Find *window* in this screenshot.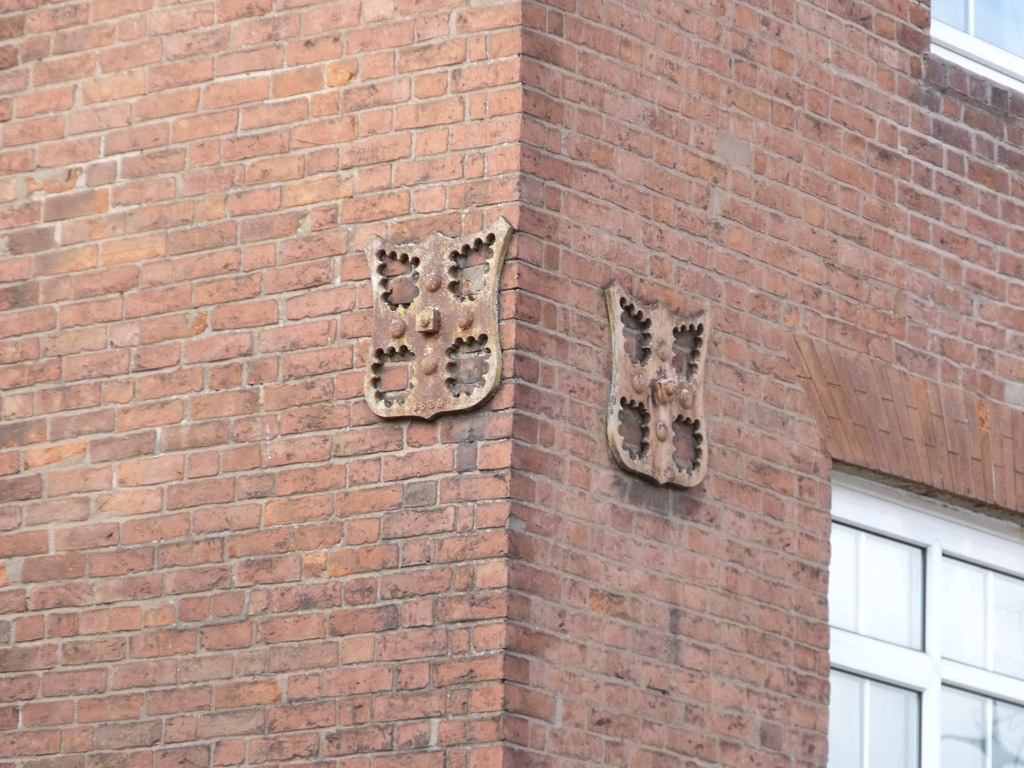
The bounding box for *window* is x1=932 y1=0 x2=1023 y2=91.
